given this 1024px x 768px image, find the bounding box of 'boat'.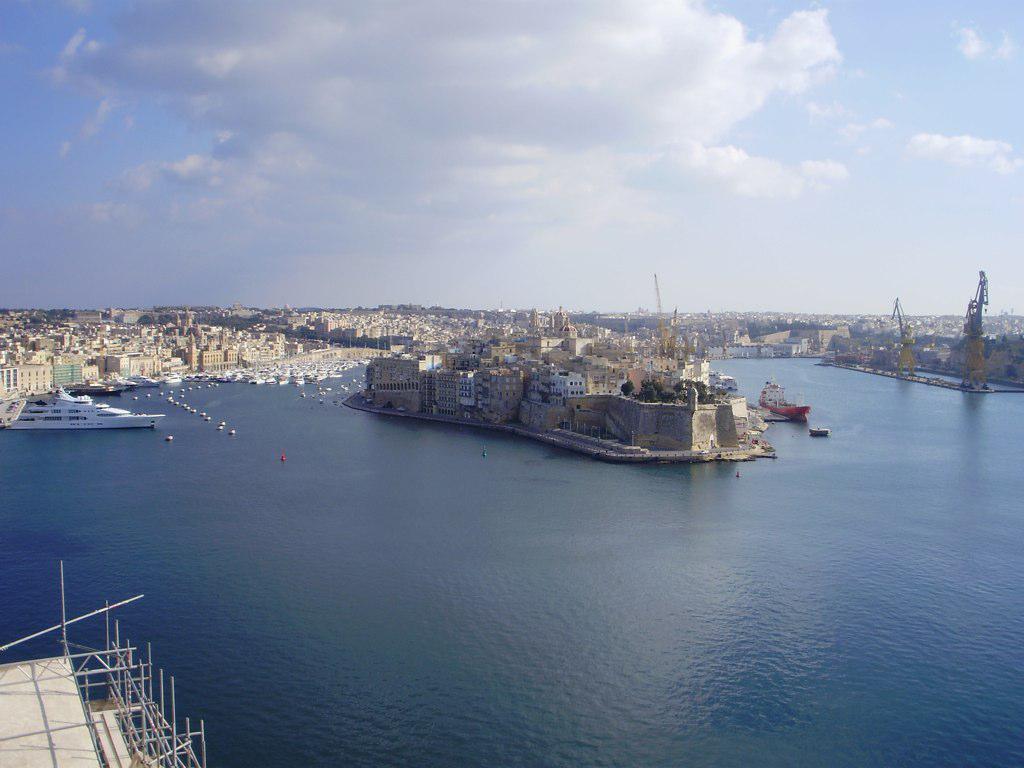
bbox(758, 376, 811, 423).
